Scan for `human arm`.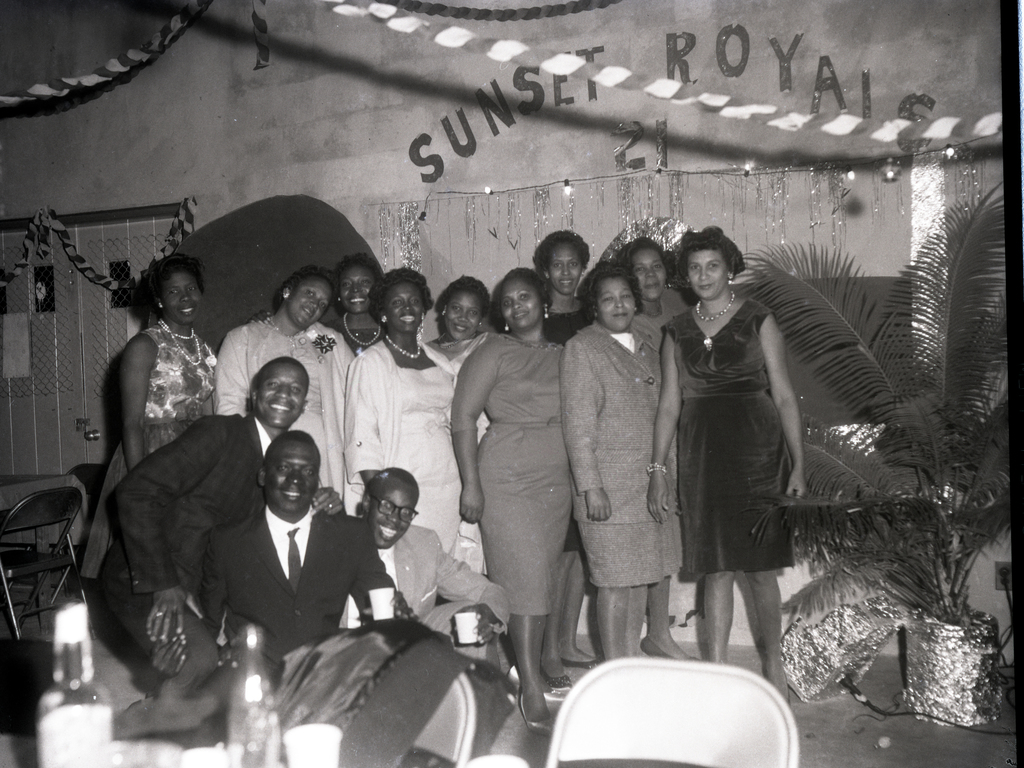
Scan result: select_region(760, 312, 809, 498).
